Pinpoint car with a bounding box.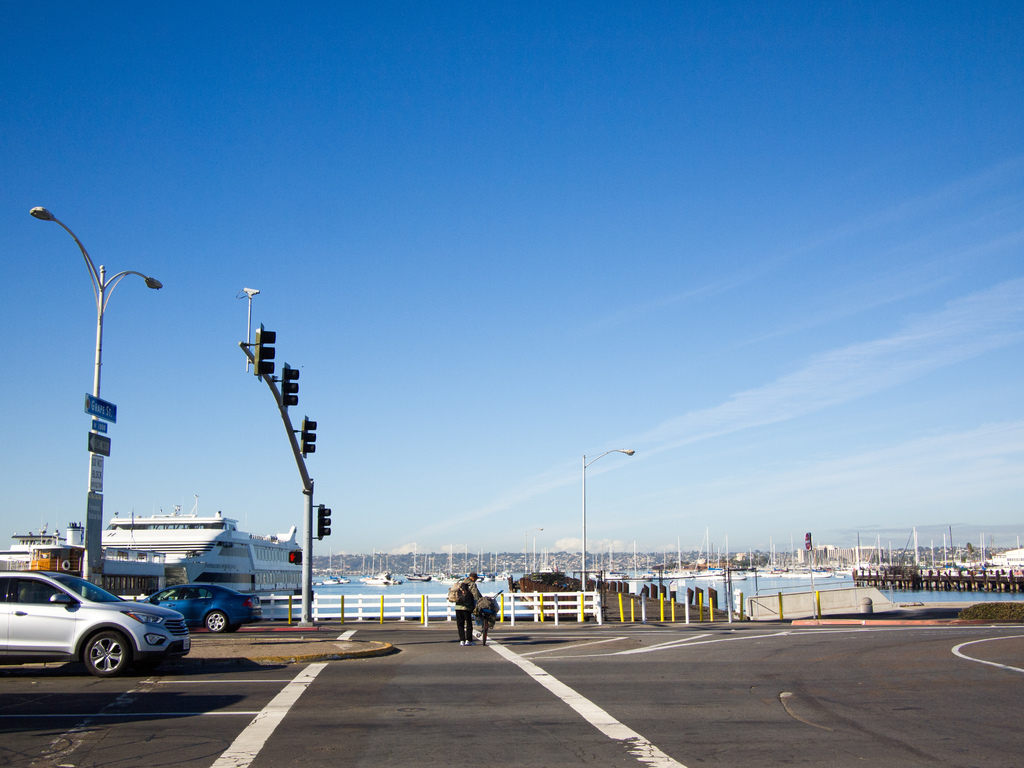
bbox(2, 570, 188, 685).
